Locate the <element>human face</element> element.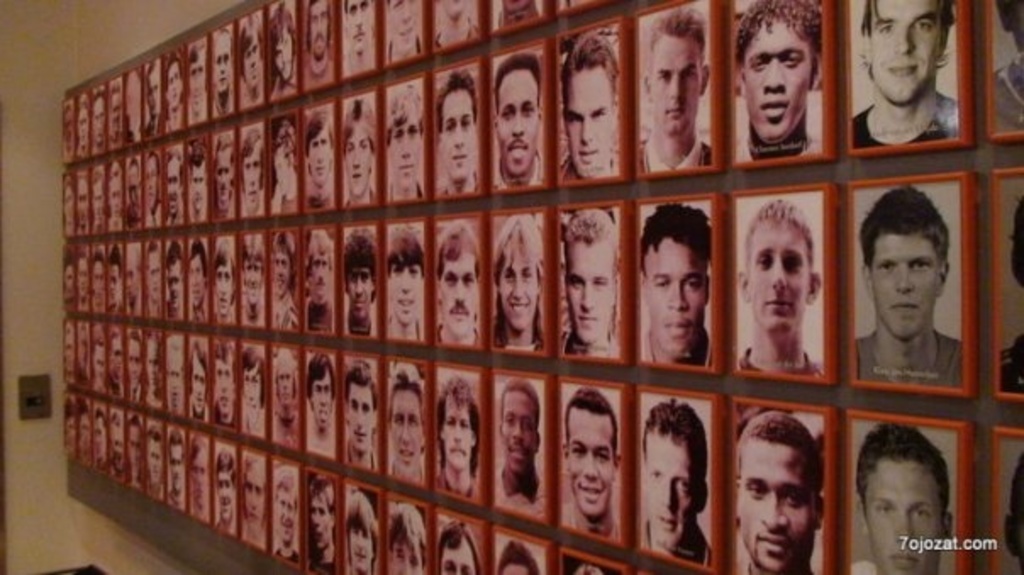
Element bbox: 861,458,939,573.
